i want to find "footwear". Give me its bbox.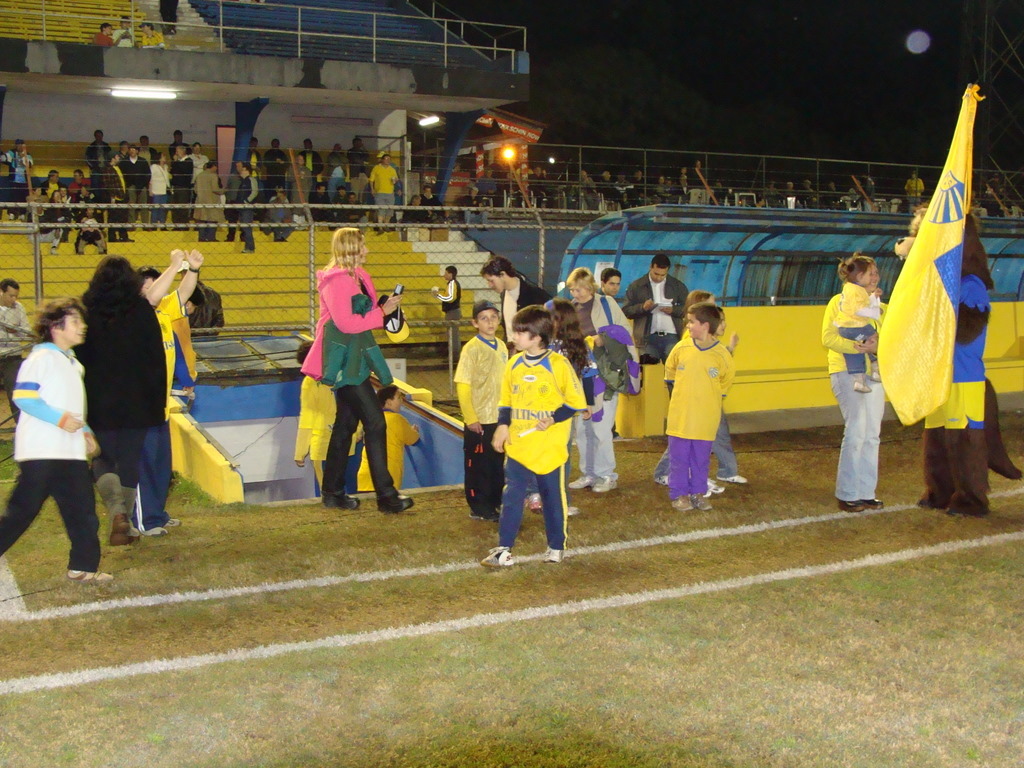
(x1=158, y1=519, x2=181, y2=524).
